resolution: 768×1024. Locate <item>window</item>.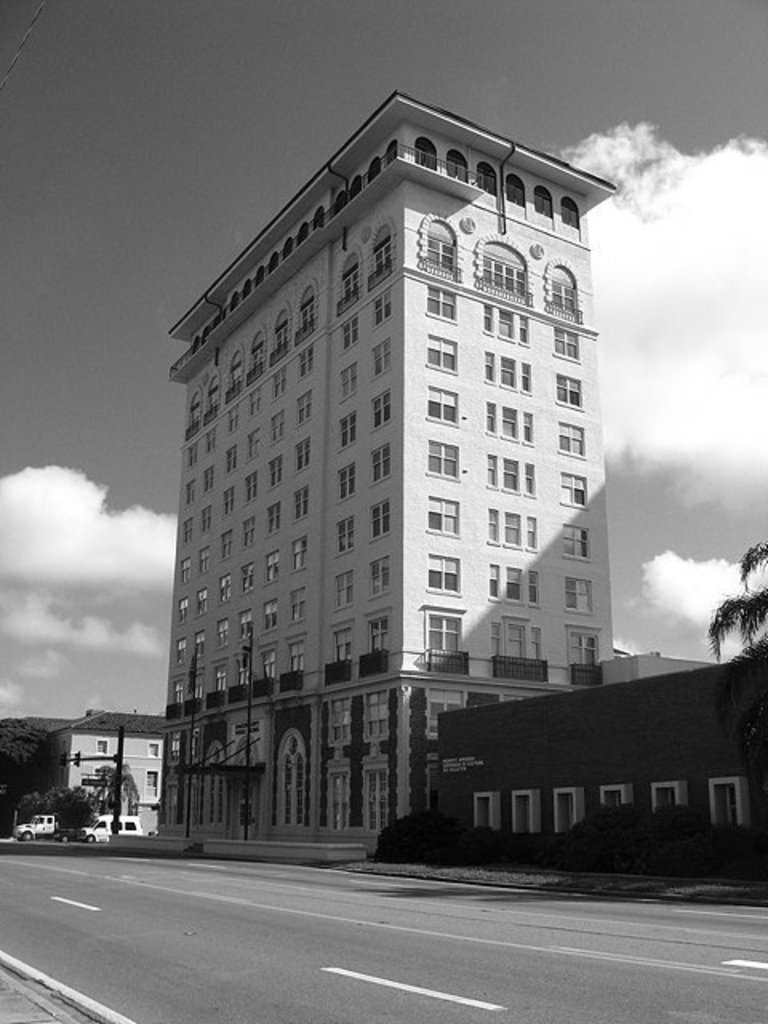
Rect(480, 304, 530, 344).
